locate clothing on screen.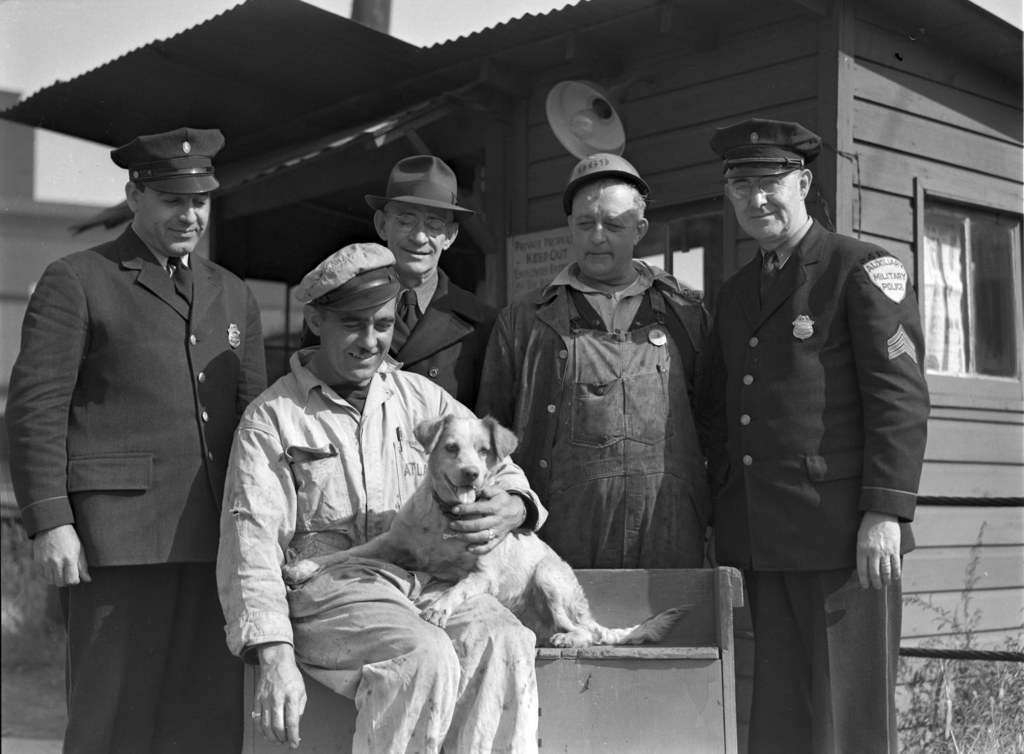
On screen at 299 266 499 416.
